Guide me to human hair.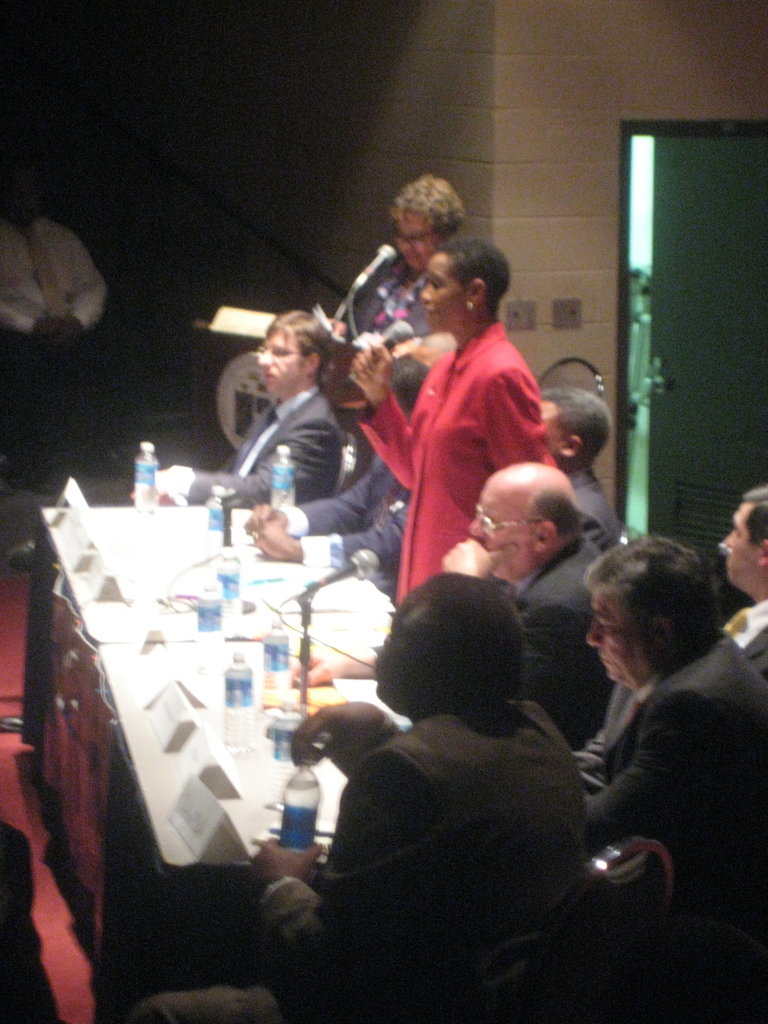
Guidance: region(547, 381, 616, 465).
